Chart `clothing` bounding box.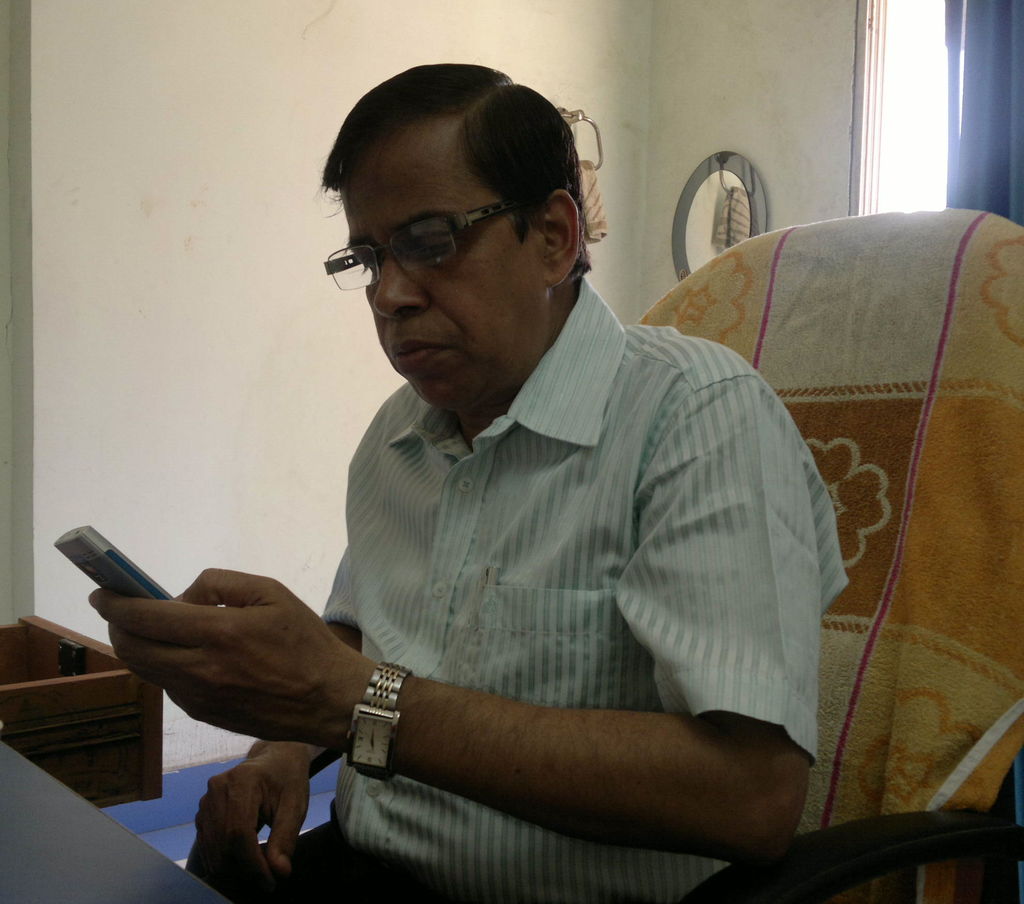
Charted: 221:289:853:848.
